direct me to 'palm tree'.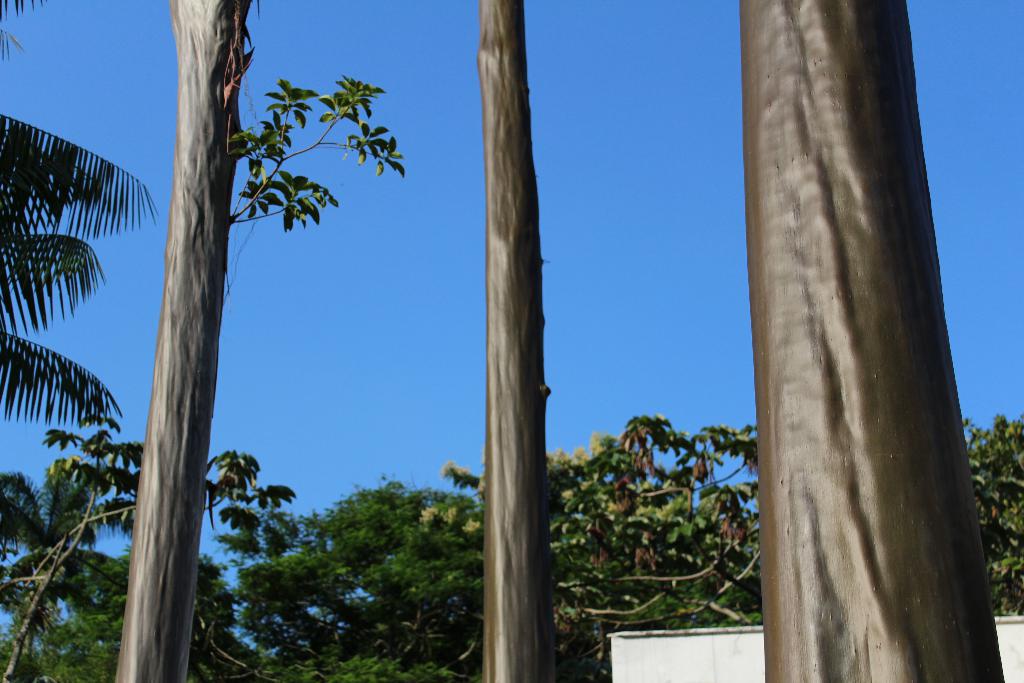
Direction: 0,0,163,431.
